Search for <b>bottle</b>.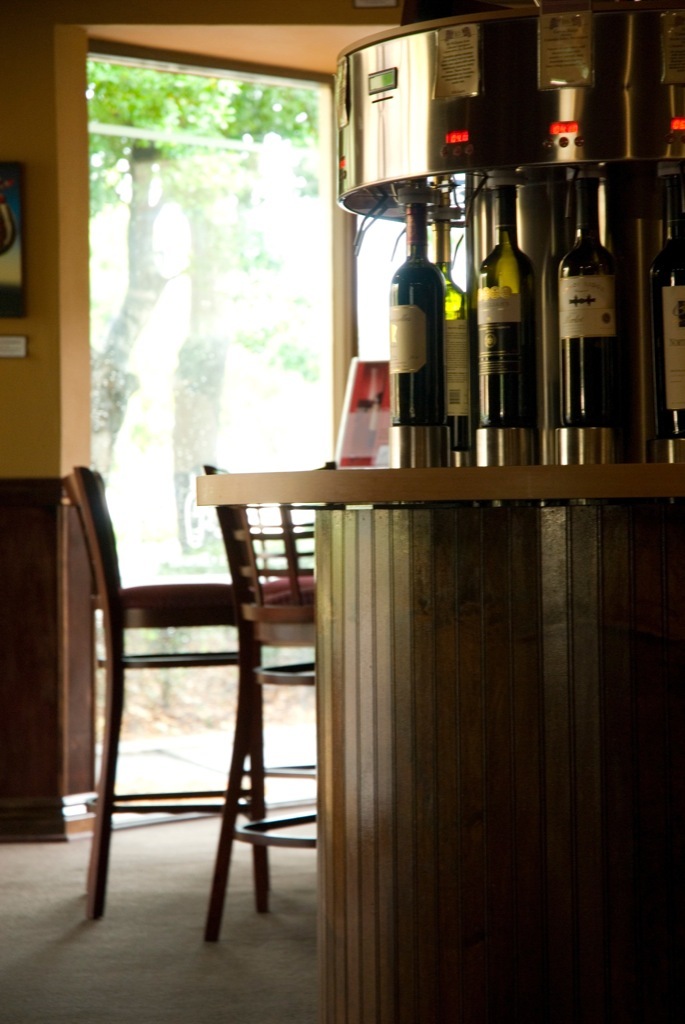
Found at 538 142 637 497.
